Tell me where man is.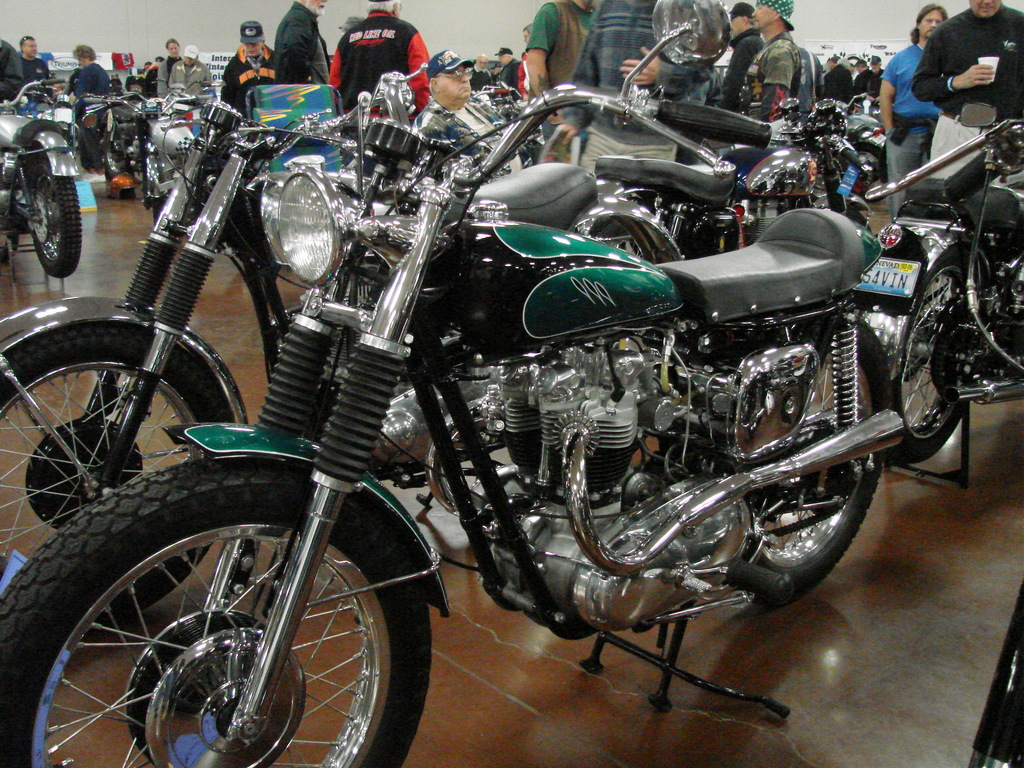
man is at bbox=[532, 0, 600, 106].
